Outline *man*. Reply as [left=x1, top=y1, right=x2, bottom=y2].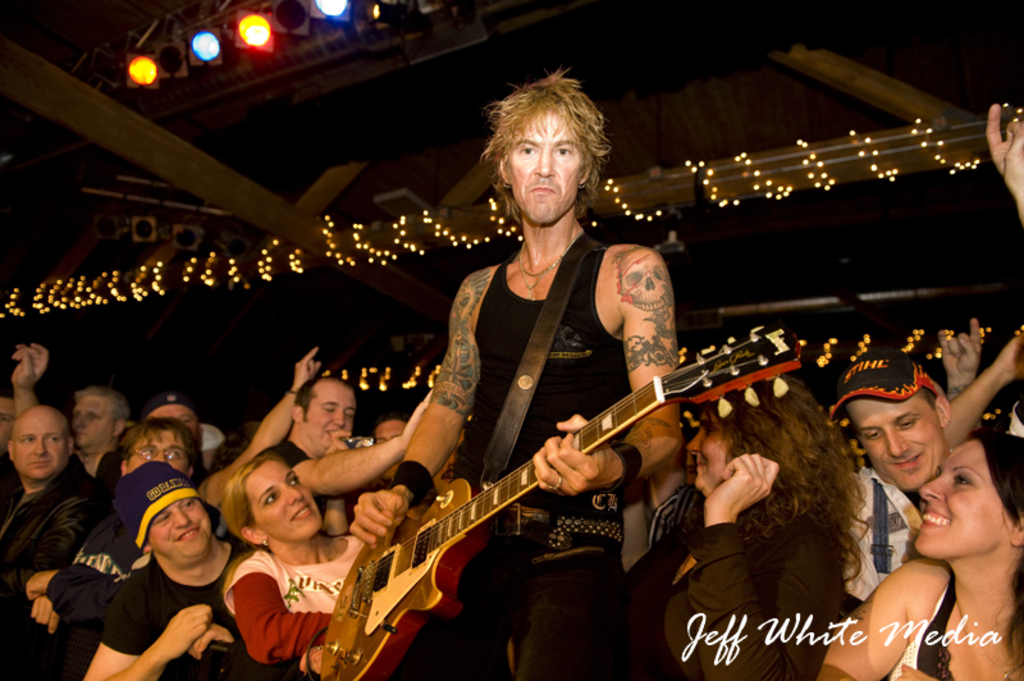
[left=833, top=351, right=957, bottom=608].
